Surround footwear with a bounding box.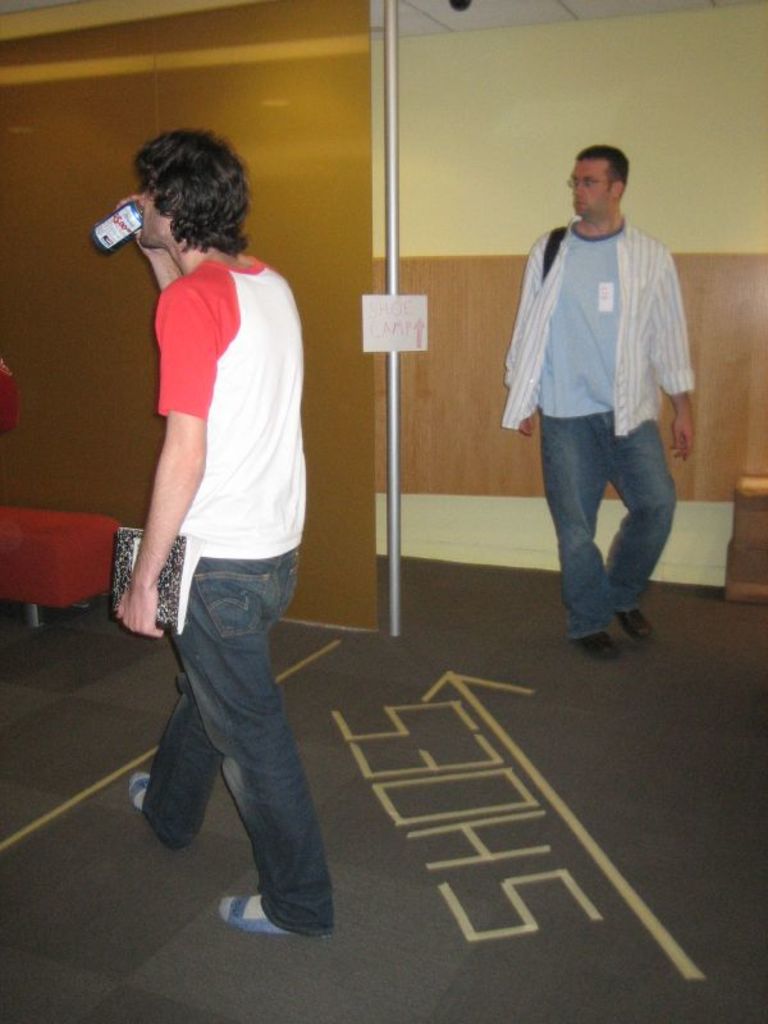
[233, 832, 325, 937].
